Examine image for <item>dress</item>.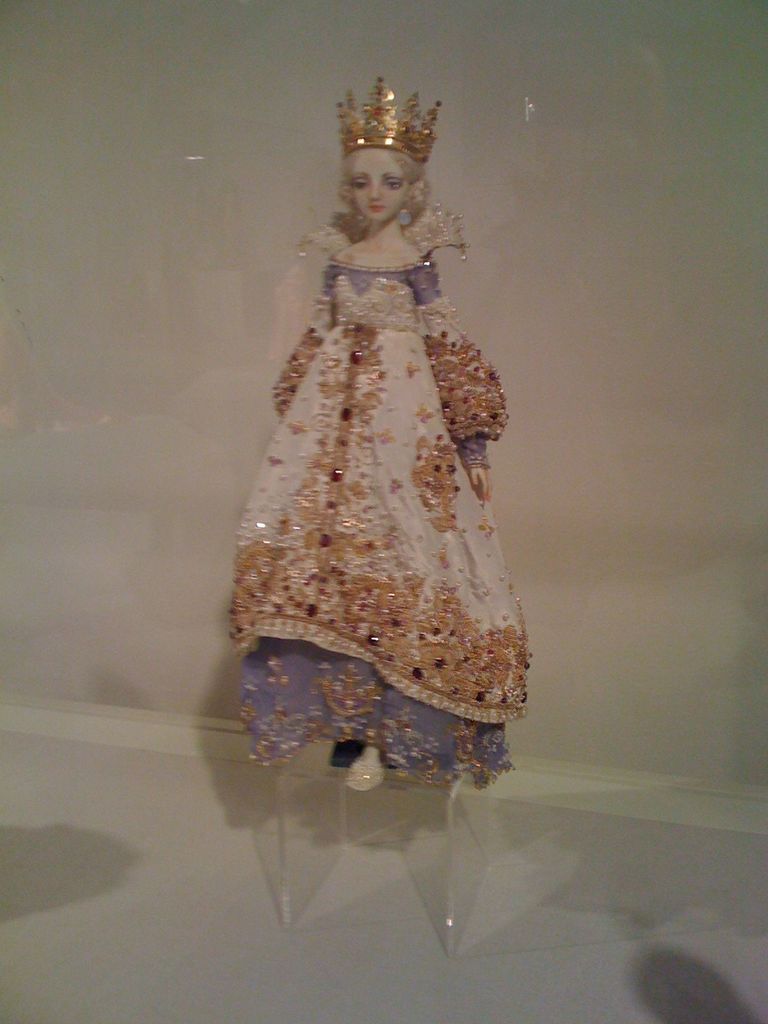
Examination result: bbox(229, 193, 539, 792).
